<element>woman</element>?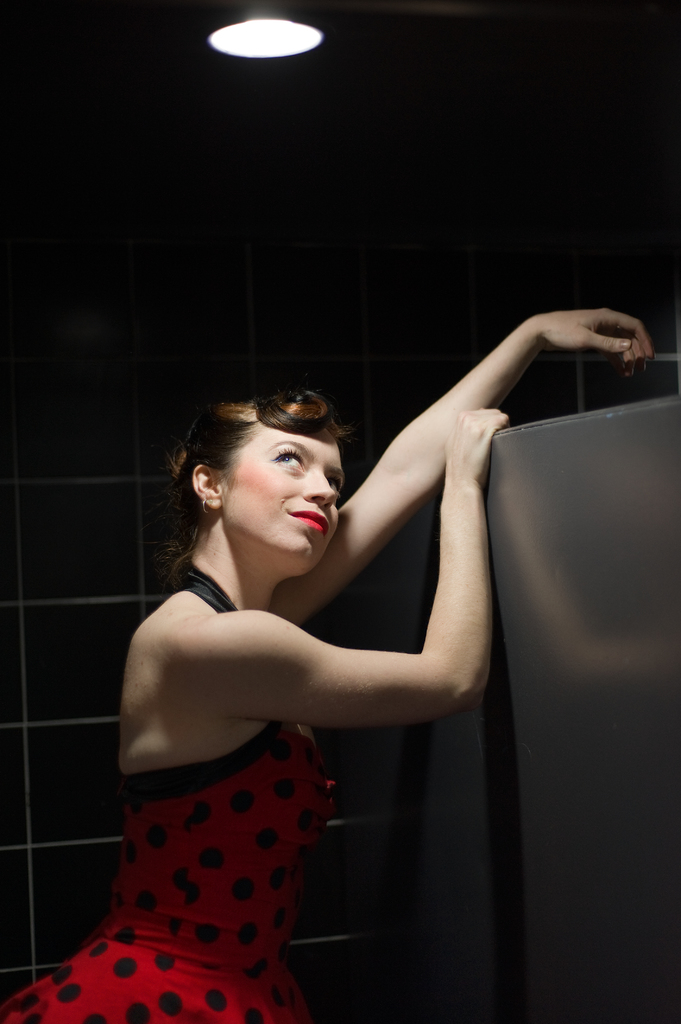
select_region(0, 306, 659, 1023)
